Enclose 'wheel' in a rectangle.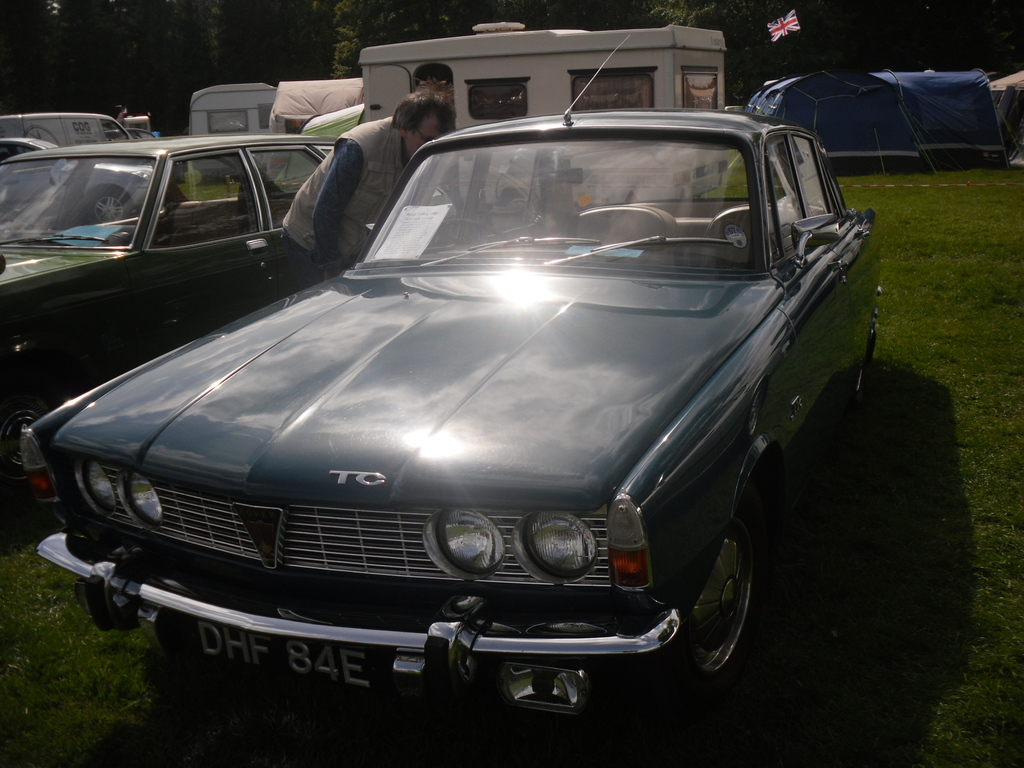
0 388 75 497.
